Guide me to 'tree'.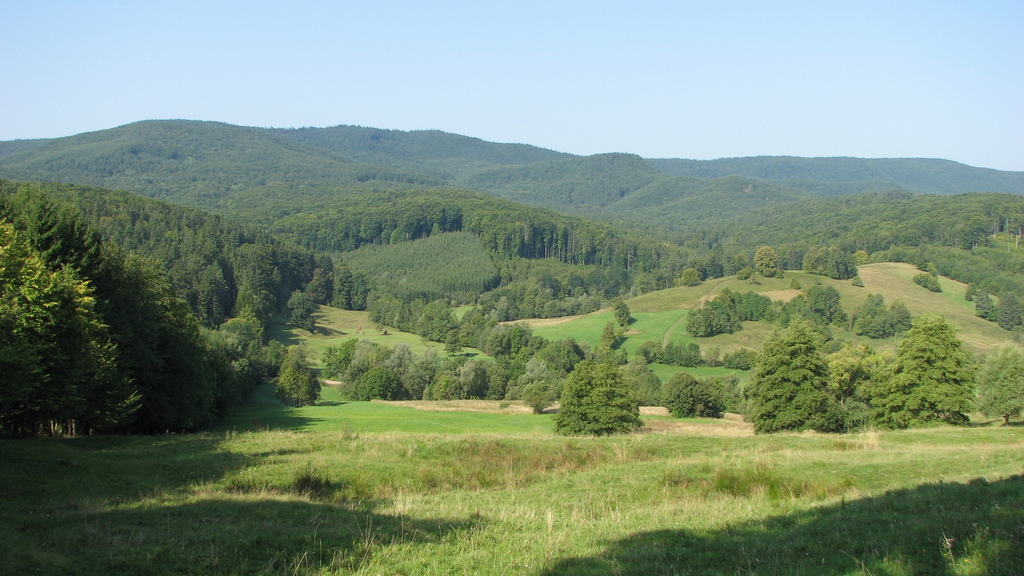
Guidance: (x1=552, y1=357, x2=645, y2=438).
